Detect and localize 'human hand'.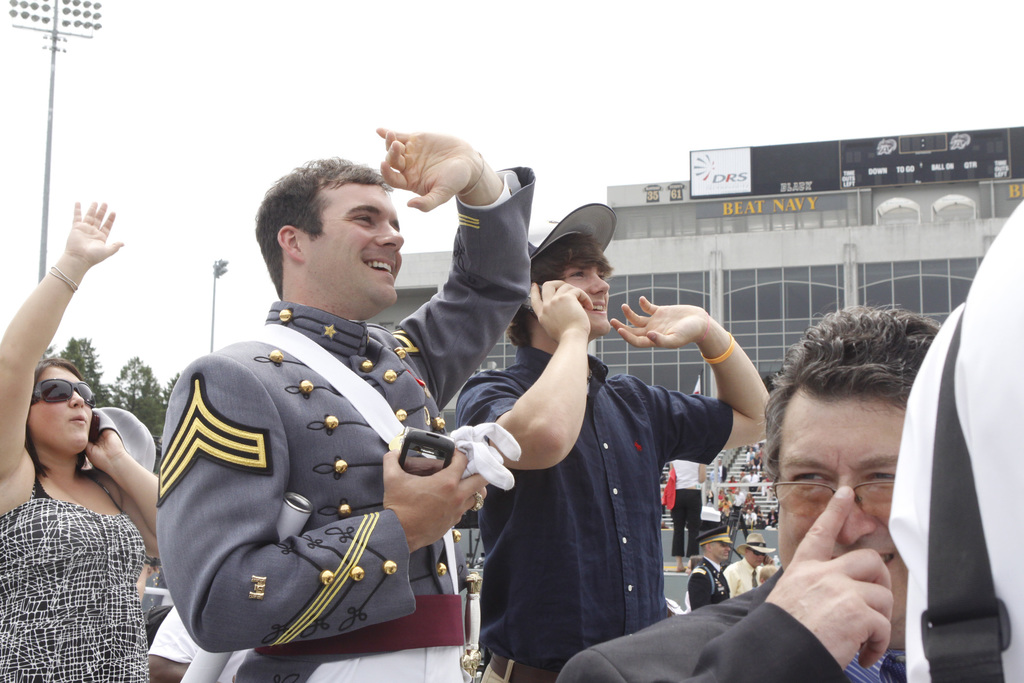
Localized at [left=530, top=279, right=595, bottom=344].
